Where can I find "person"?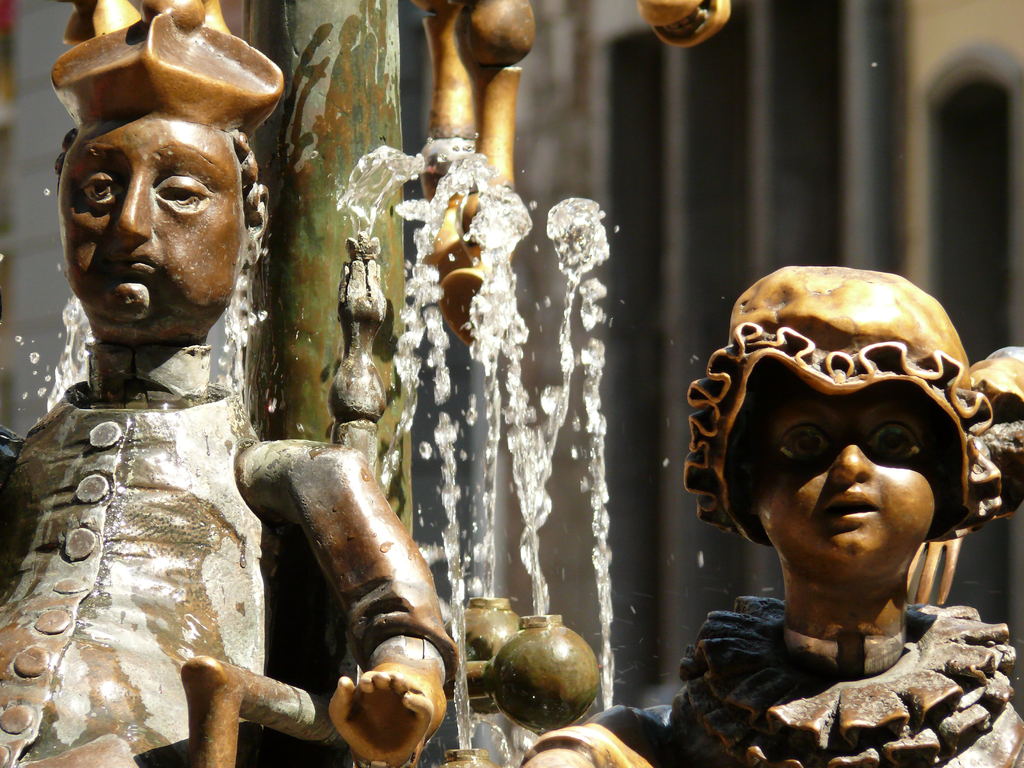
You can find it at (x1=0, y1=0, x2=461, y2=767).
